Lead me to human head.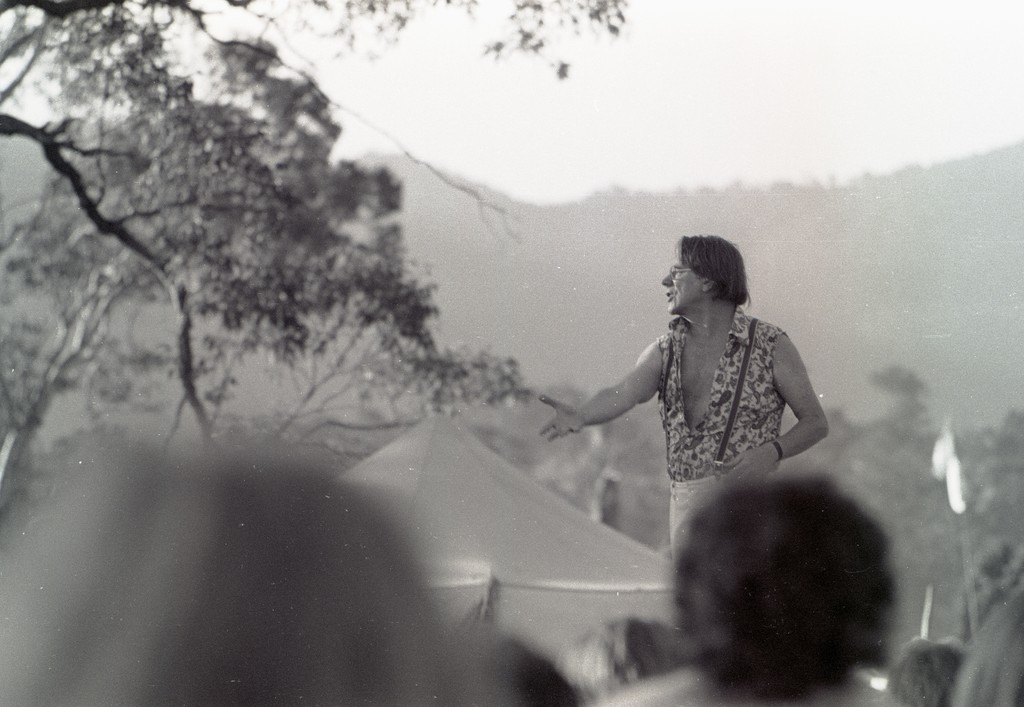
Lead to box(568, 618, 683, 701).
